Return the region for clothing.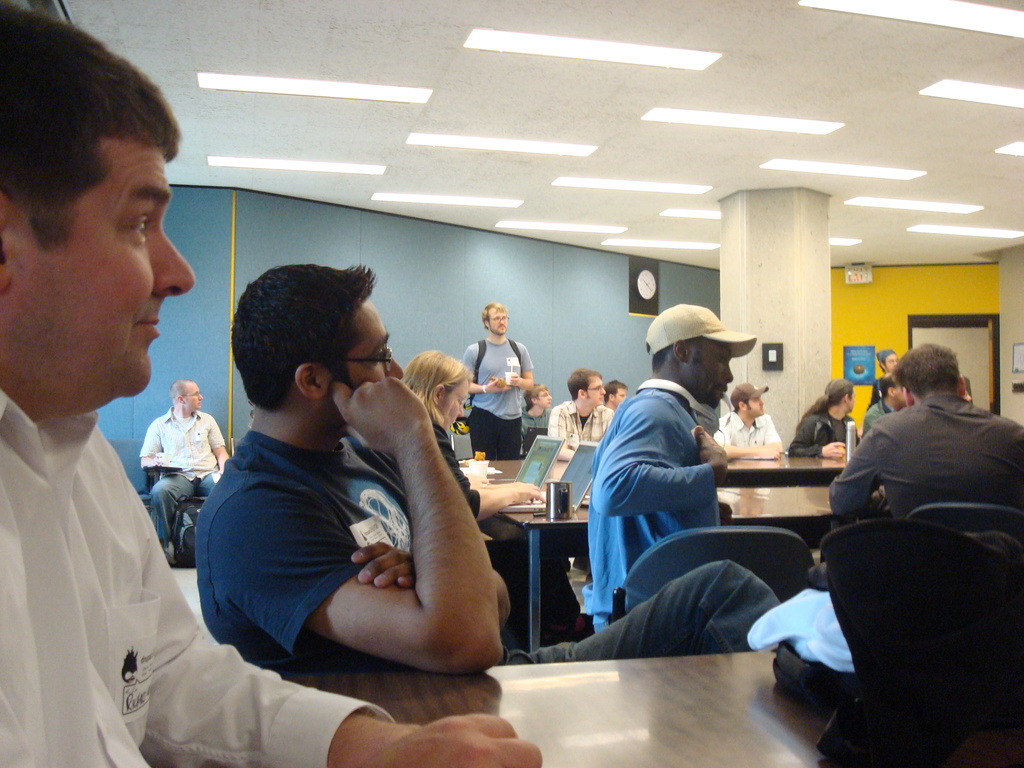
rect(141, 401, 243, 532).
